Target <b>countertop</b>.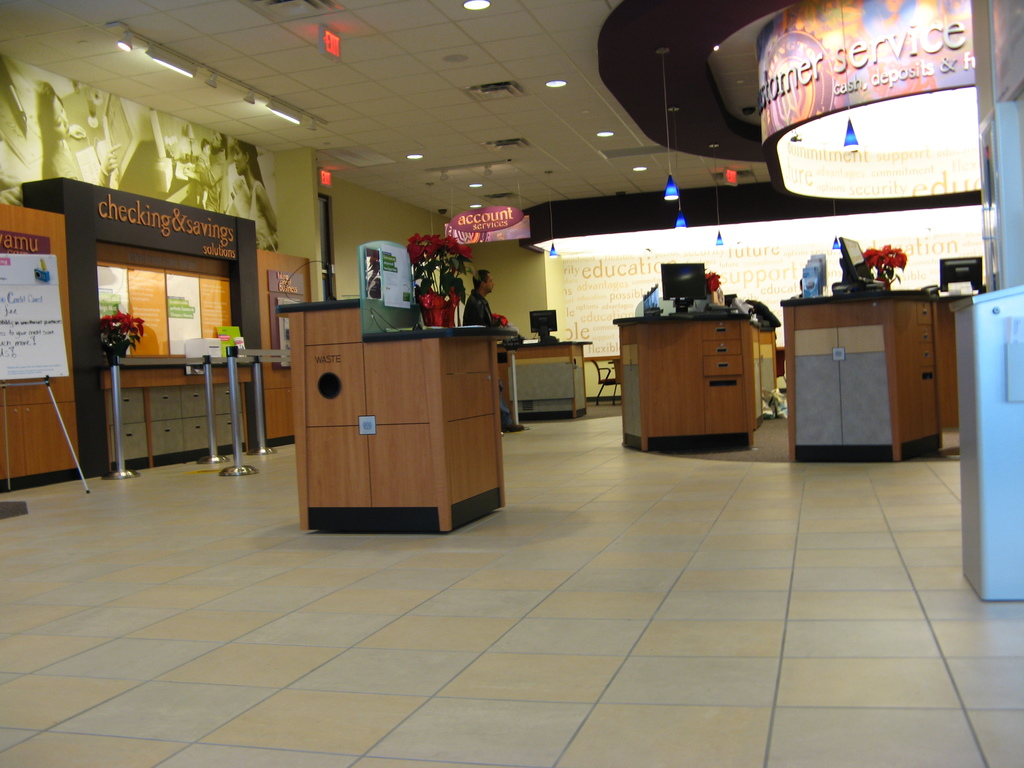
Target region: {"x1": 612, "y1": 314, "x2": 776, "y2": 328}.
